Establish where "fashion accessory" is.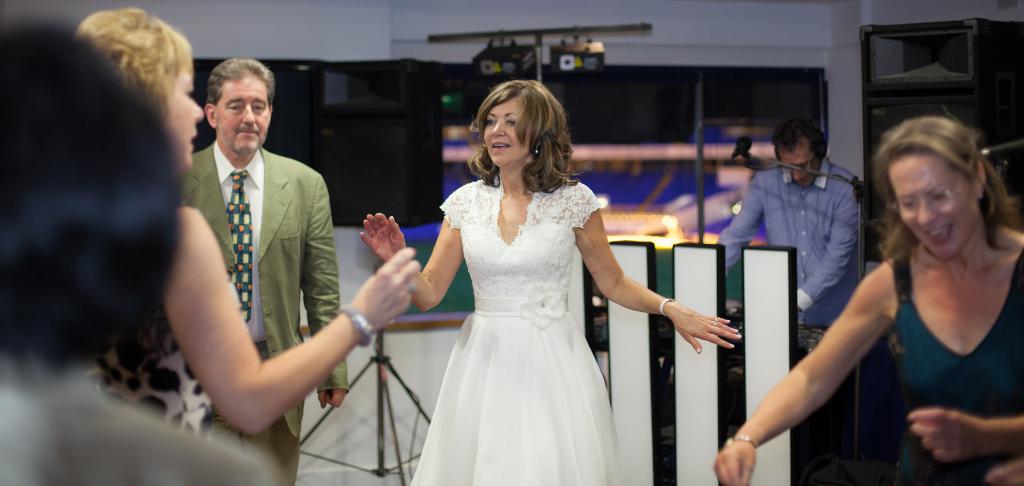
Established at bbox(226, 169, 253, 322).
